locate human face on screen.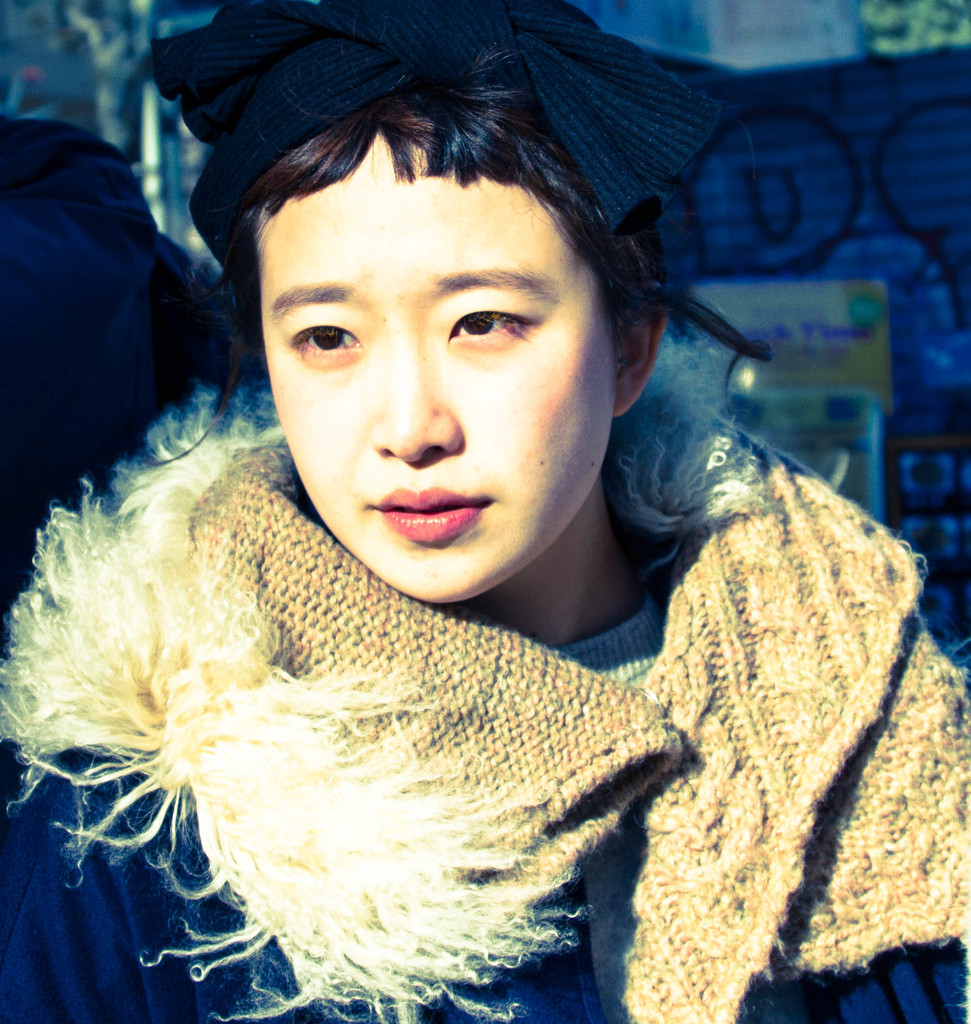
On screen at (254, 140, 619, 601).
